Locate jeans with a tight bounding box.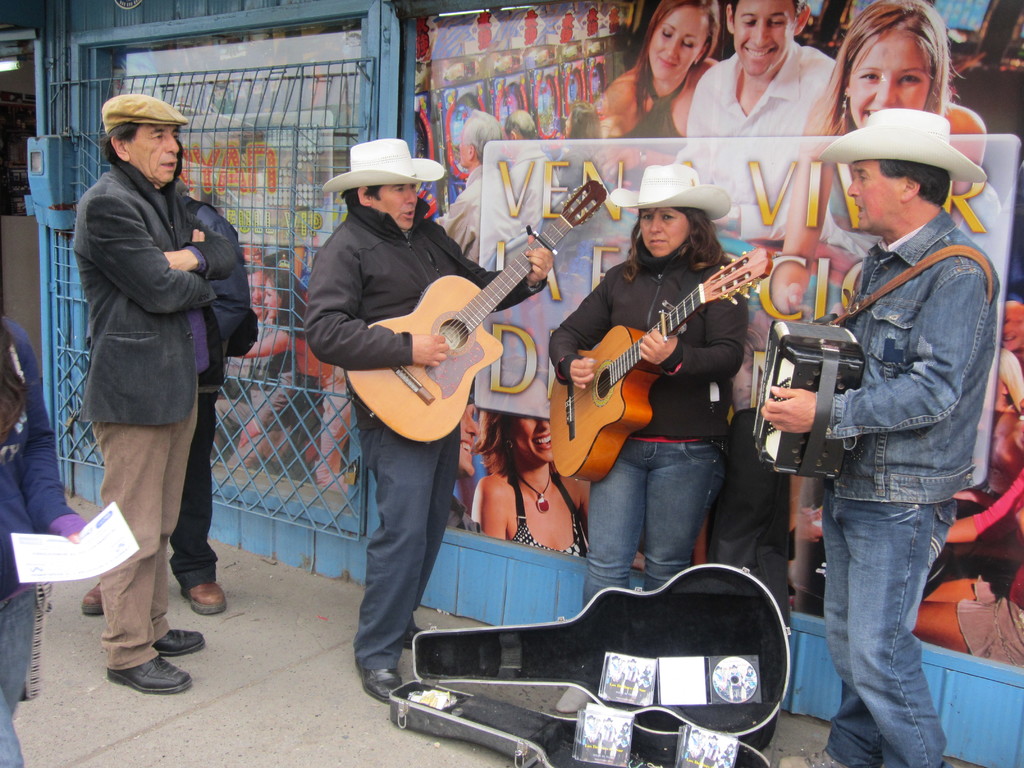
Rect(581, 438, 723, 622).
